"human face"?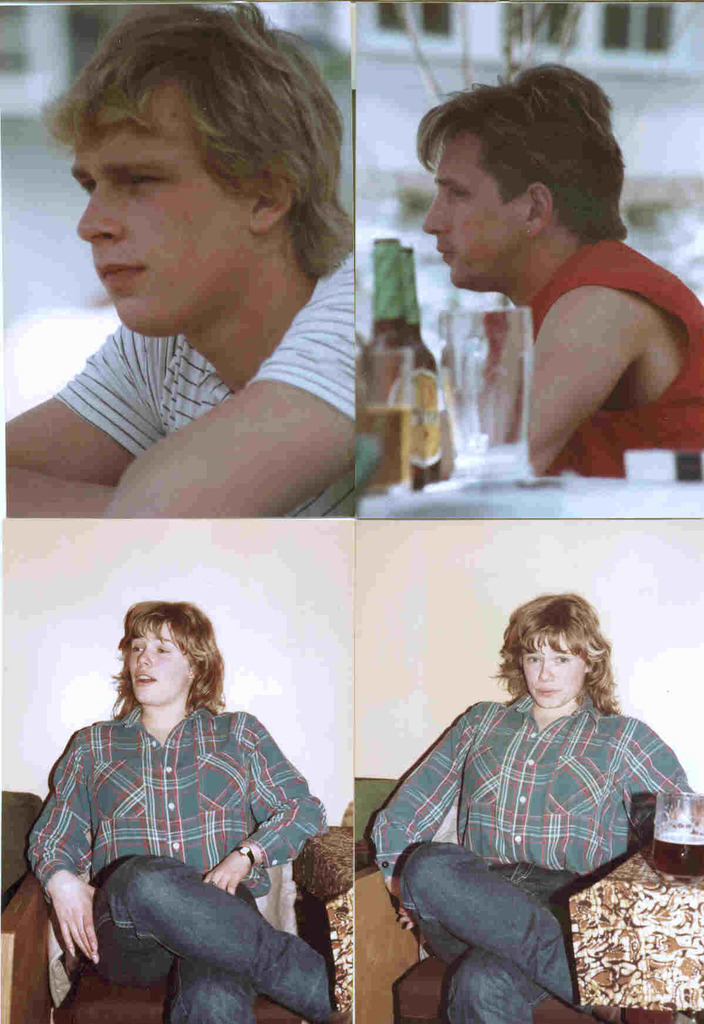
<bbox>122, 626, 193, 705</bbox>
